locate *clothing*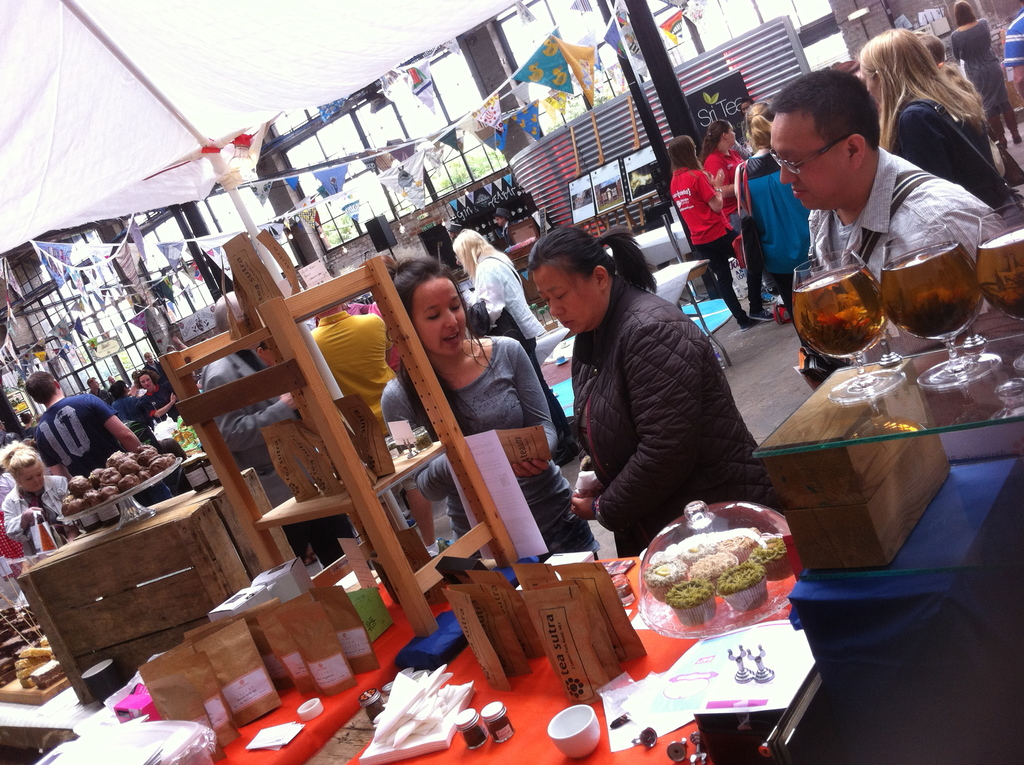
(349,300,402,371)
